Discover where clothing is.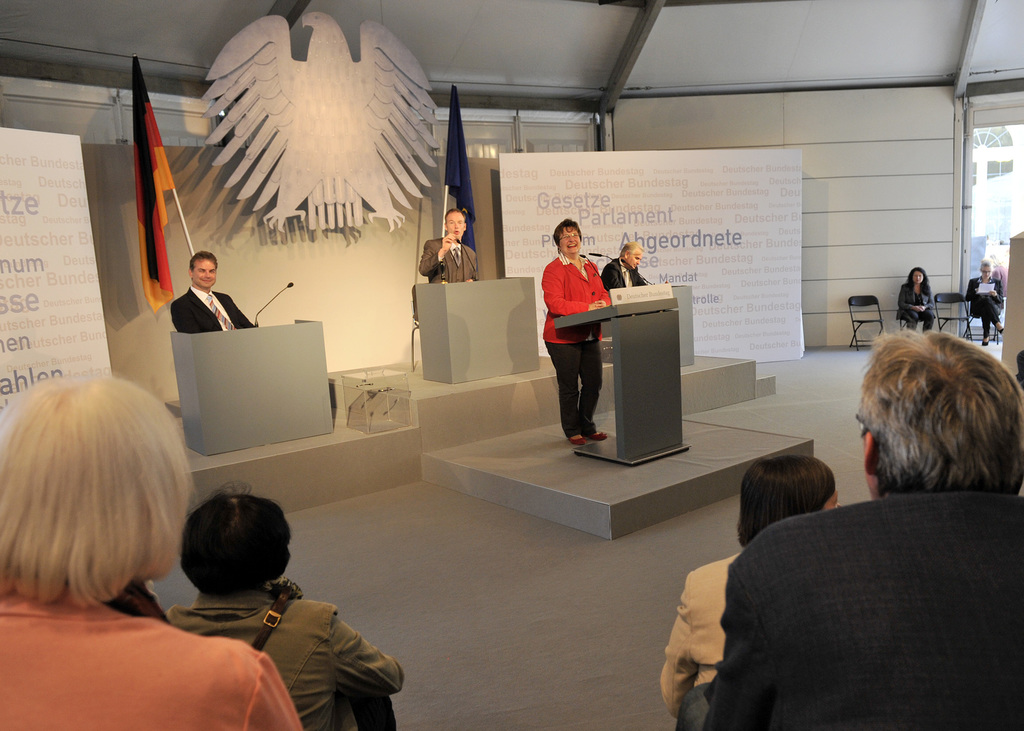
Discovered at (964, 276, 1007, 335).
